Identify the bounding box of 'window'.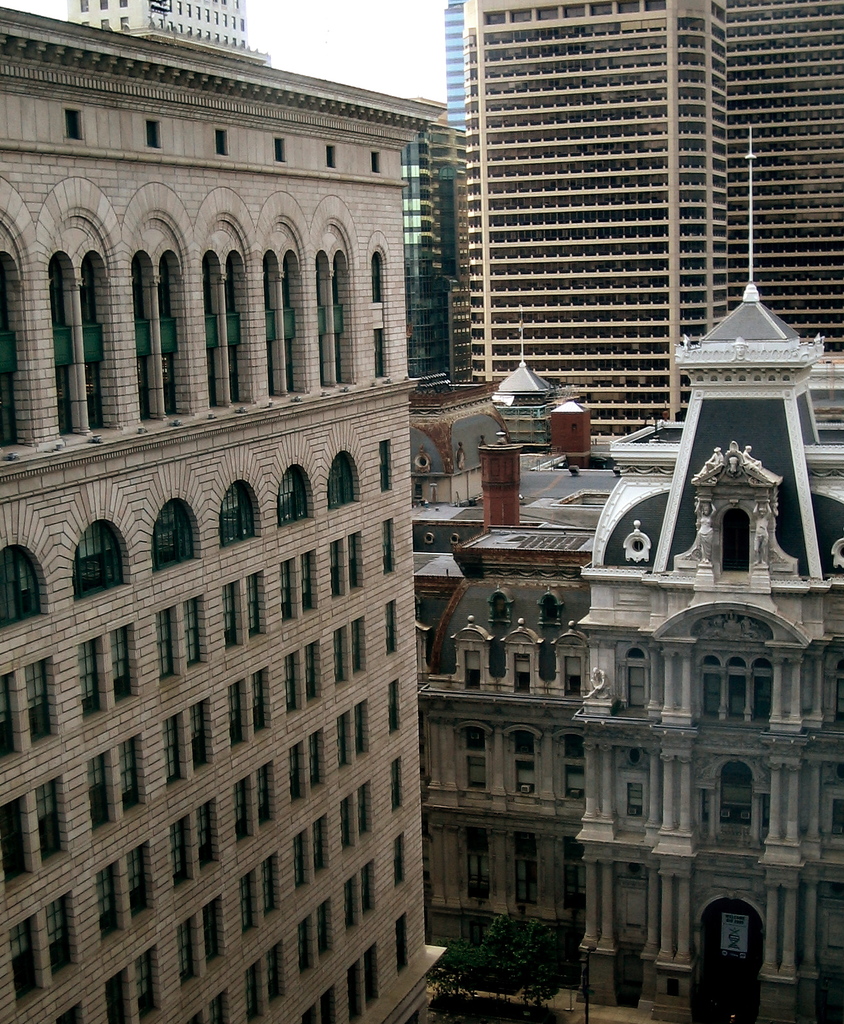
locate(369, 261, 383, 378).
